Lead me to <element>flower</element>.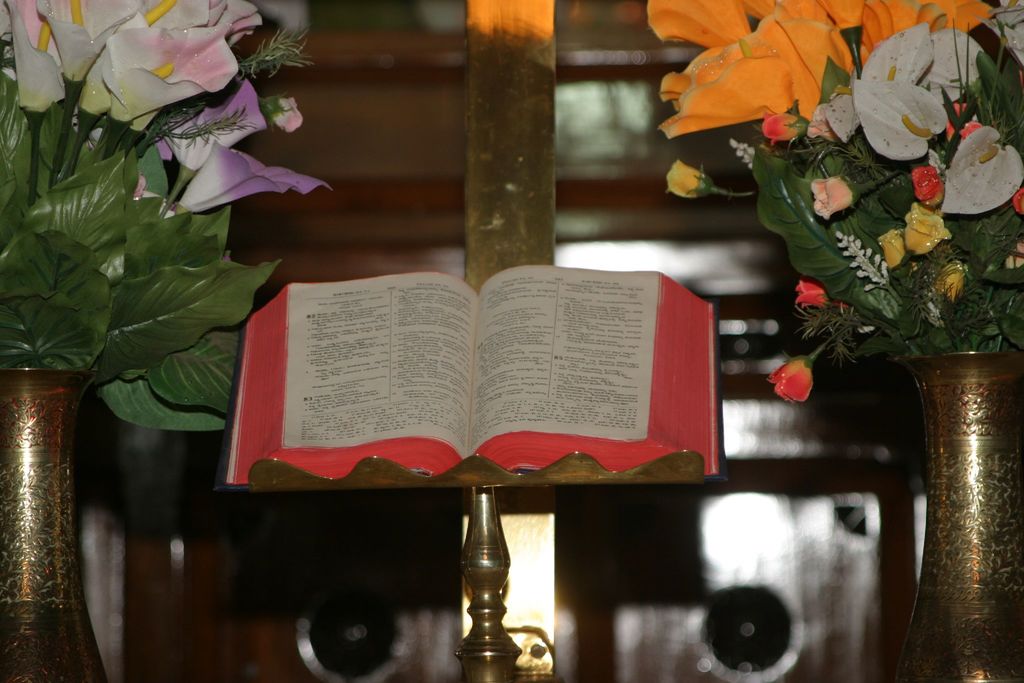
Lead to <box>765,358,814,406</box>.
